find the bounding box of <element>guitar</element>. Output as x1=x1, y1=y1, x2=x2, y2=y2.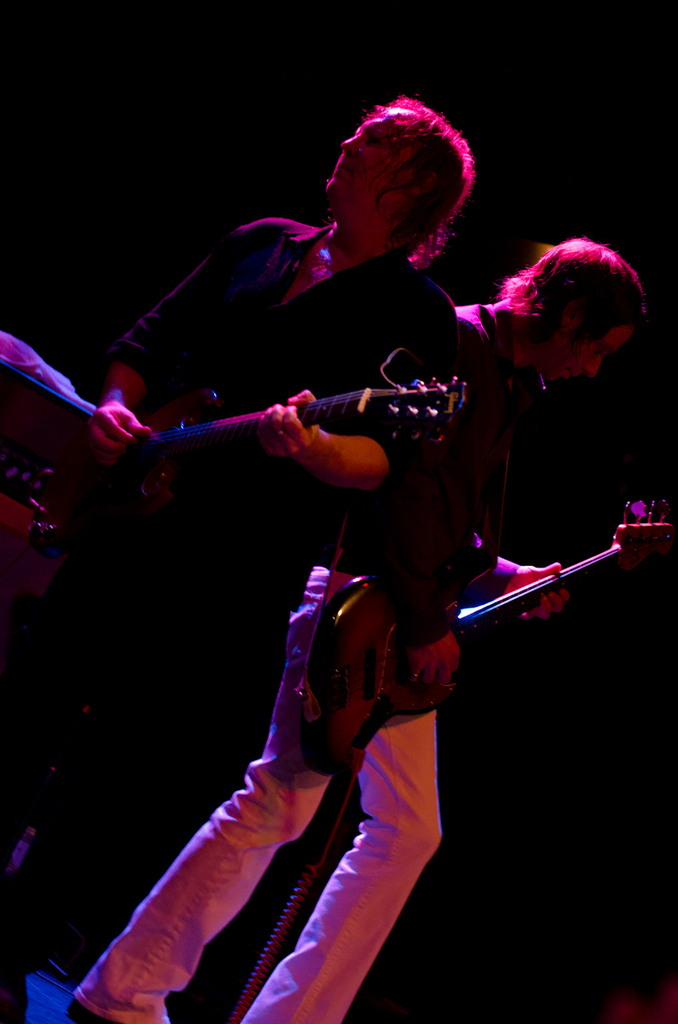
x1=42, y1=343, x2=474, y2=567.
